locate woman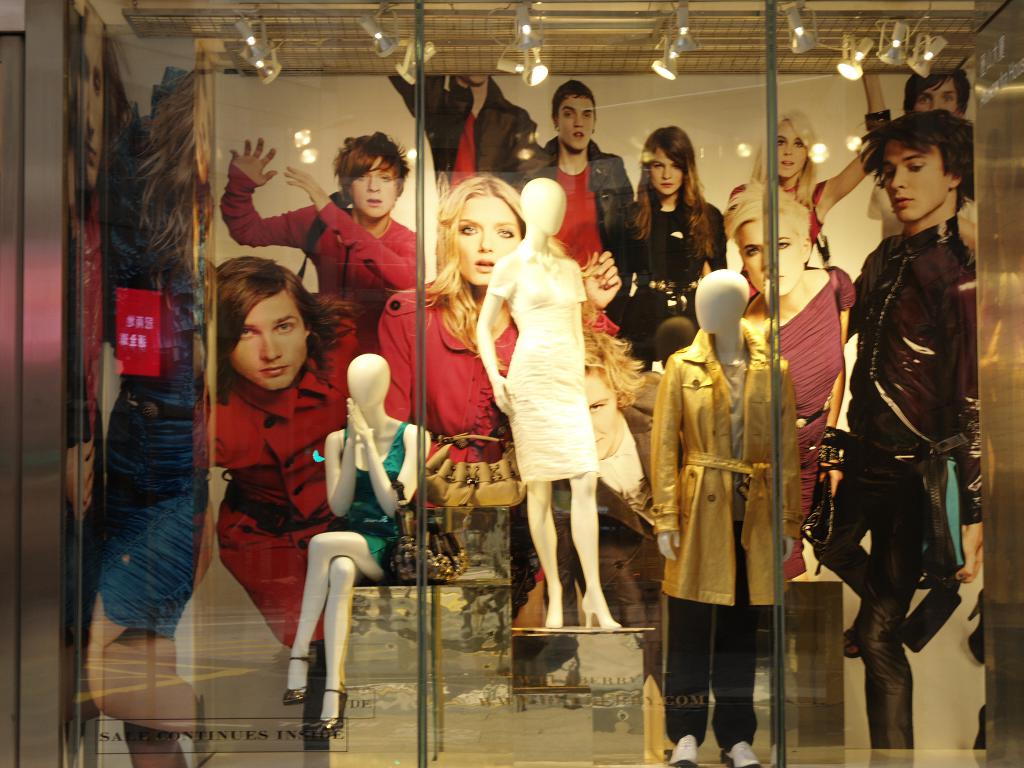
[84, 48, 218, 767]
